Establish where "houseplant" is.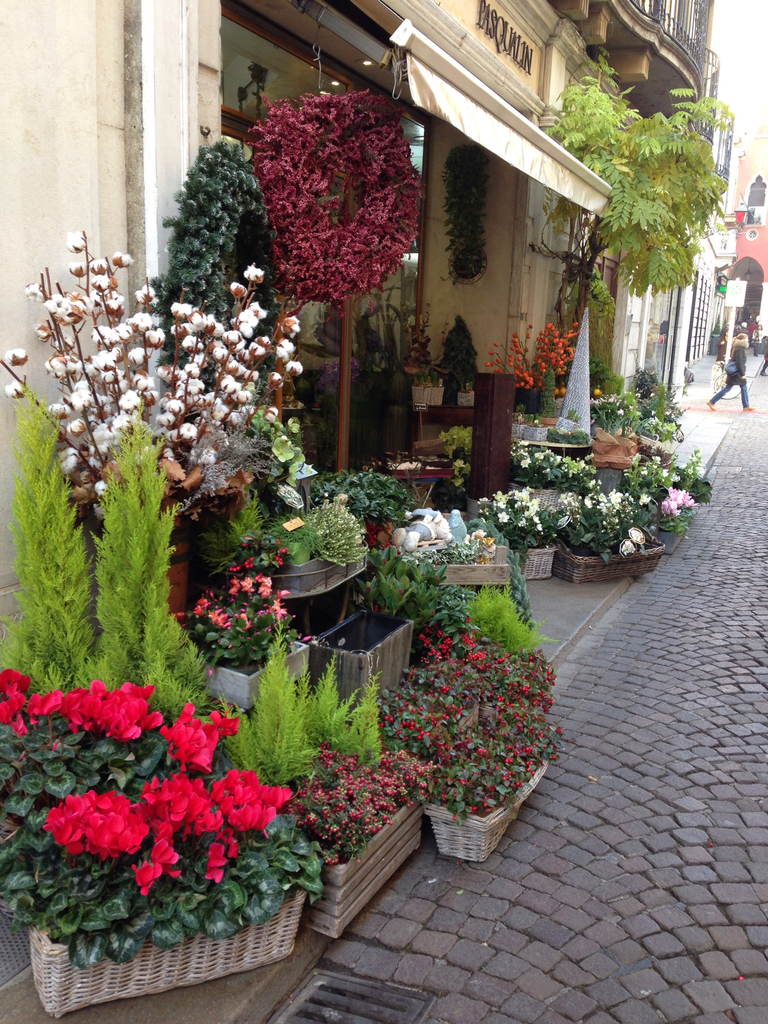
Established at 0 384 93 694.
